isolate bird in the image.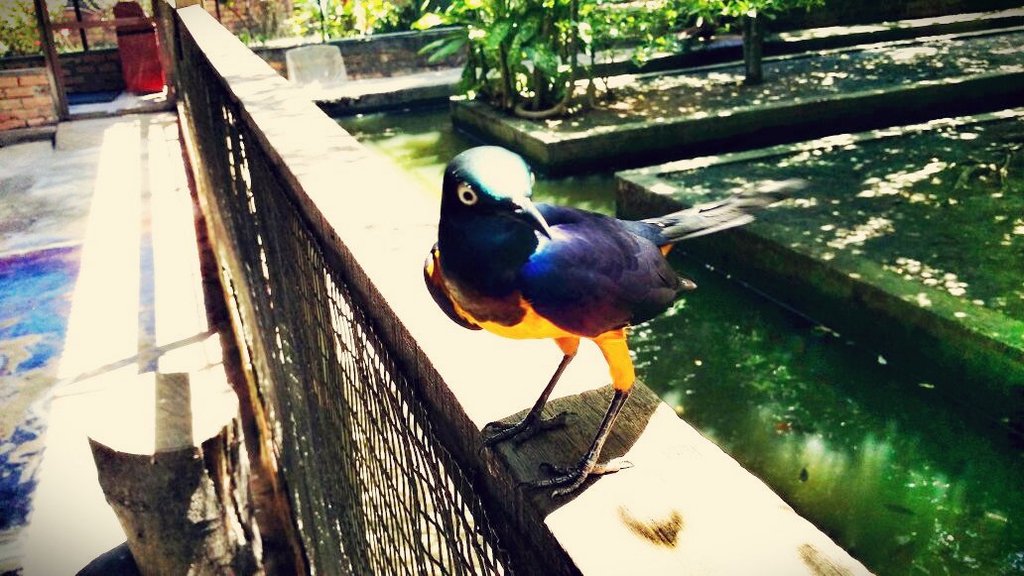
Isolated region: (left=419, top=136, right=786, bottom=513).
